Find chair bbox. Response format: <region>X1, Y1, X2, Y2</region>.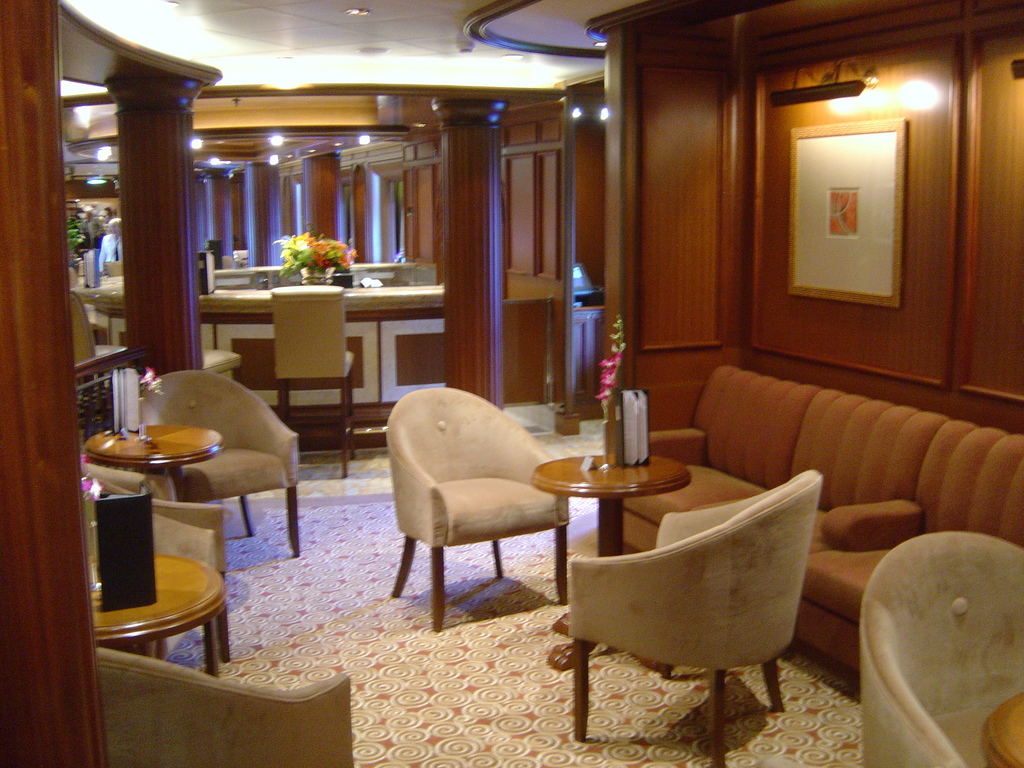
<region>137, 371, 308, 564</region>.
